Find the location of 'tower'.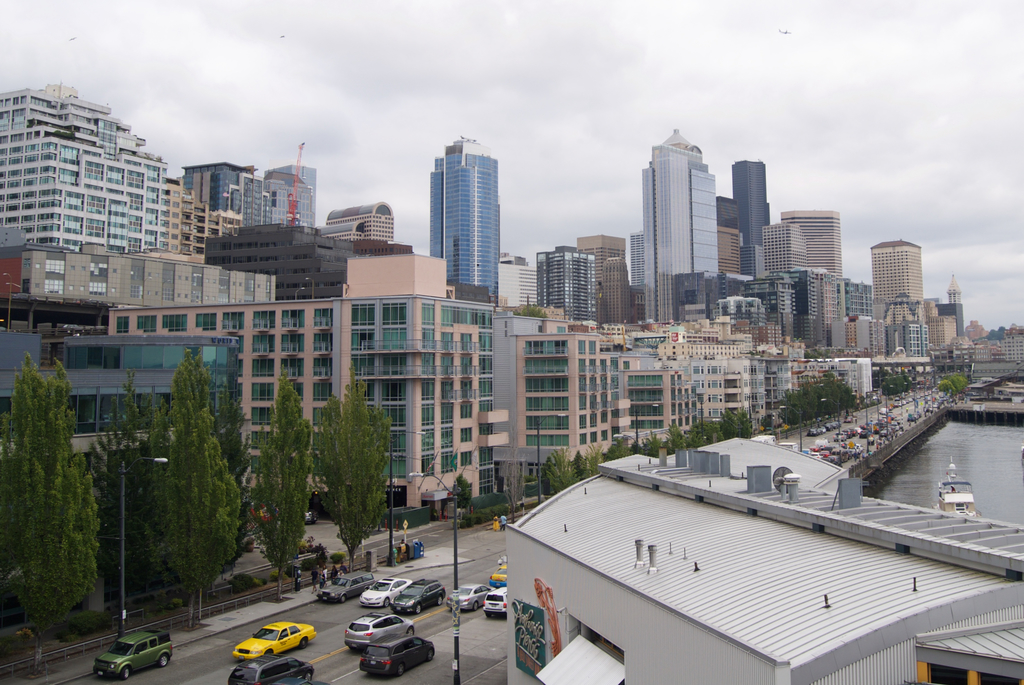
Location: <bbox>777, 209, 845, 285</bbox>.
